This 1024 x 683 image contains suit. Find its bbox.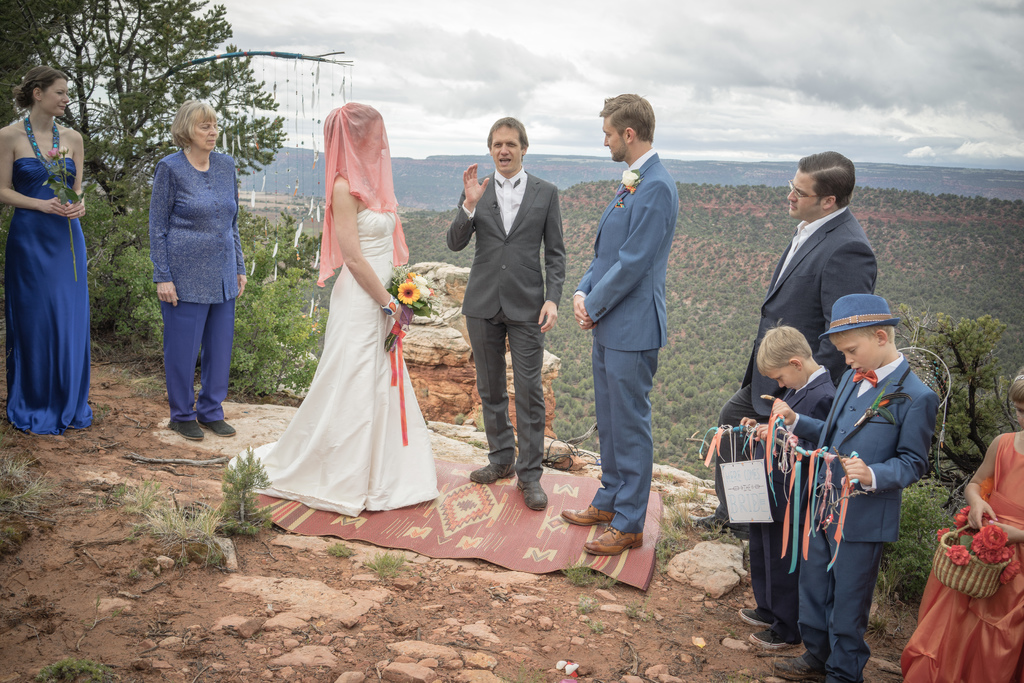
pyautogui.locateOnScreen(750, 364, 834, 635).
